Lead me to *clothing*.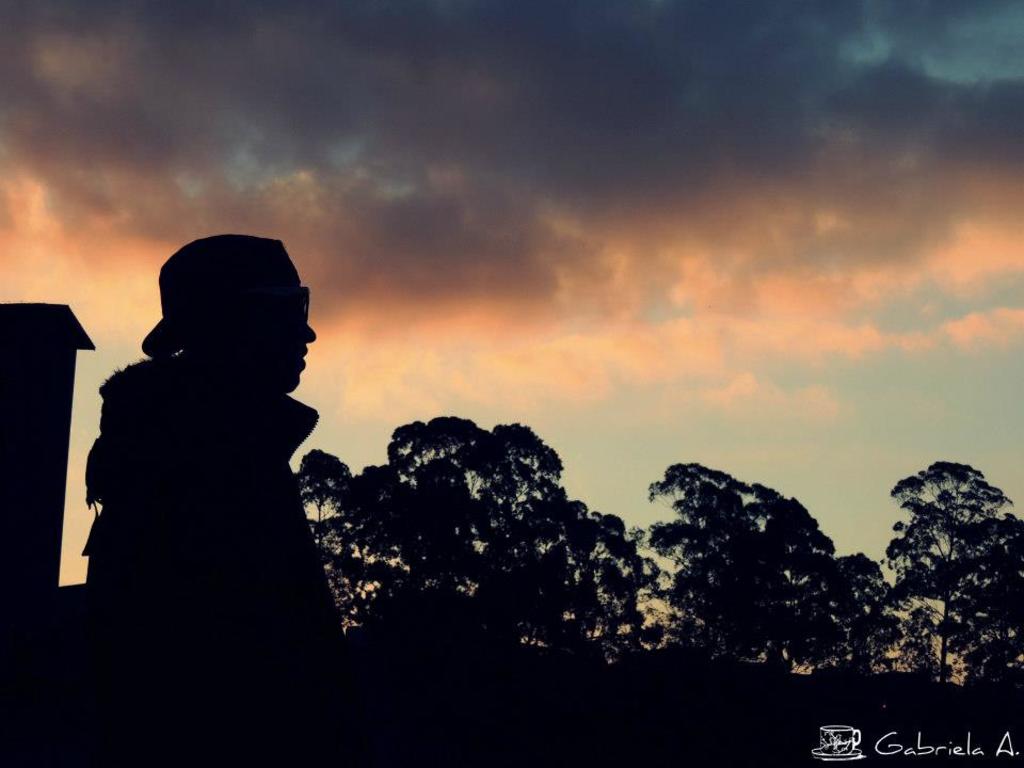
Lead to pyautogui.locateOnScreen(75, 274, 340, 613).
